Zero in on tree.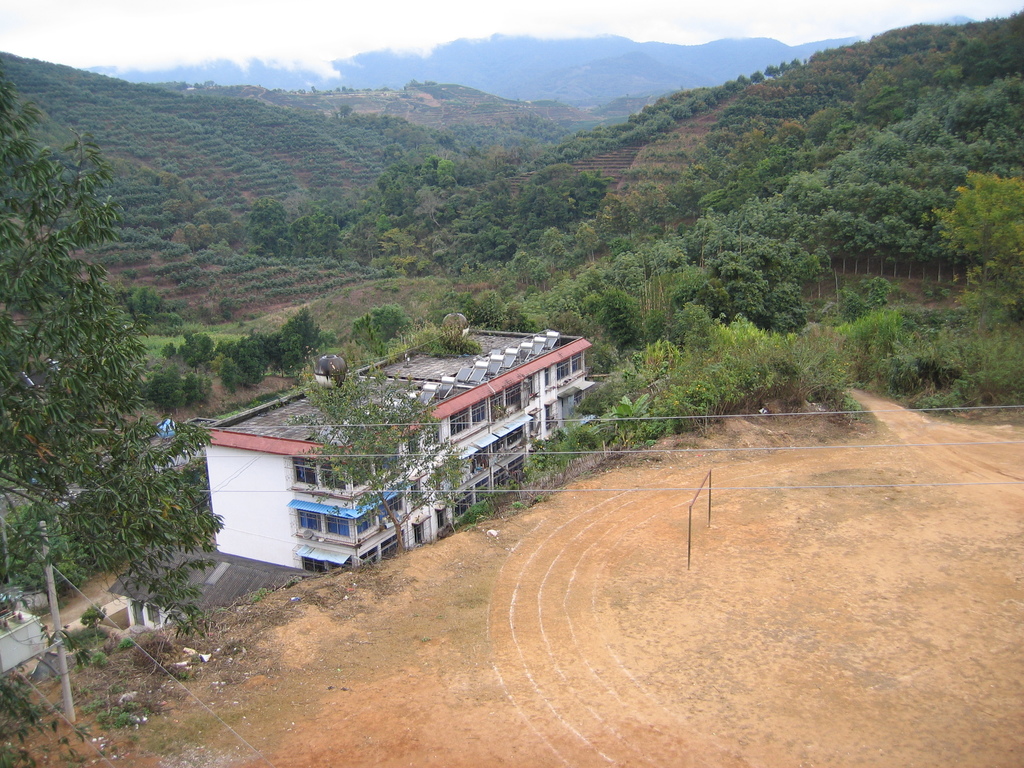
Zeroed in: l=575, t=220, r=602, b=266.
